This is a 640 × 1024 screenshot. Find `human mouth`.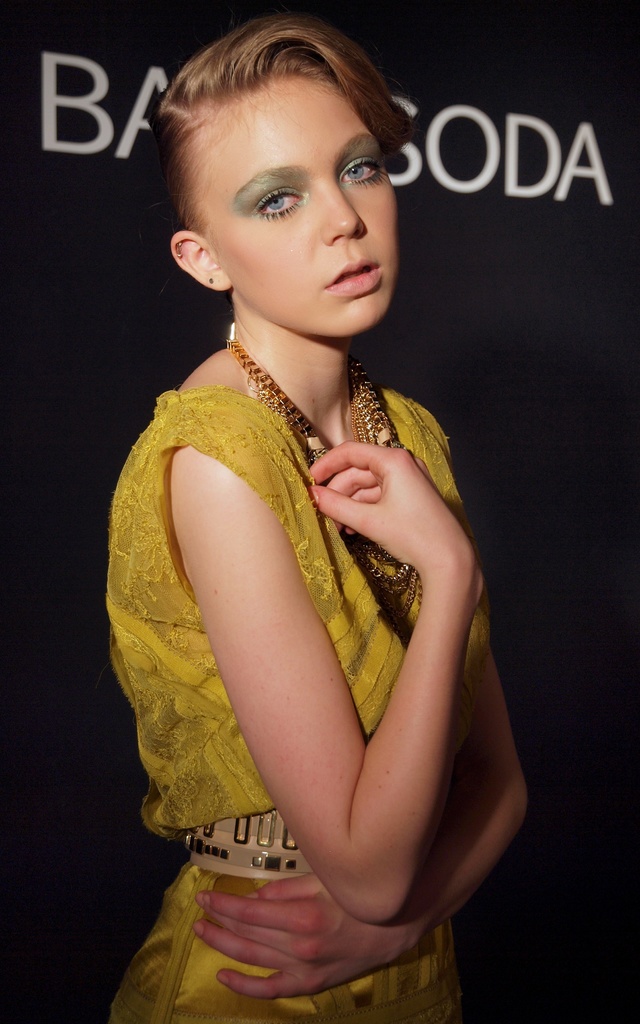
Bounding box: rect(320, 257, 383, 300).
